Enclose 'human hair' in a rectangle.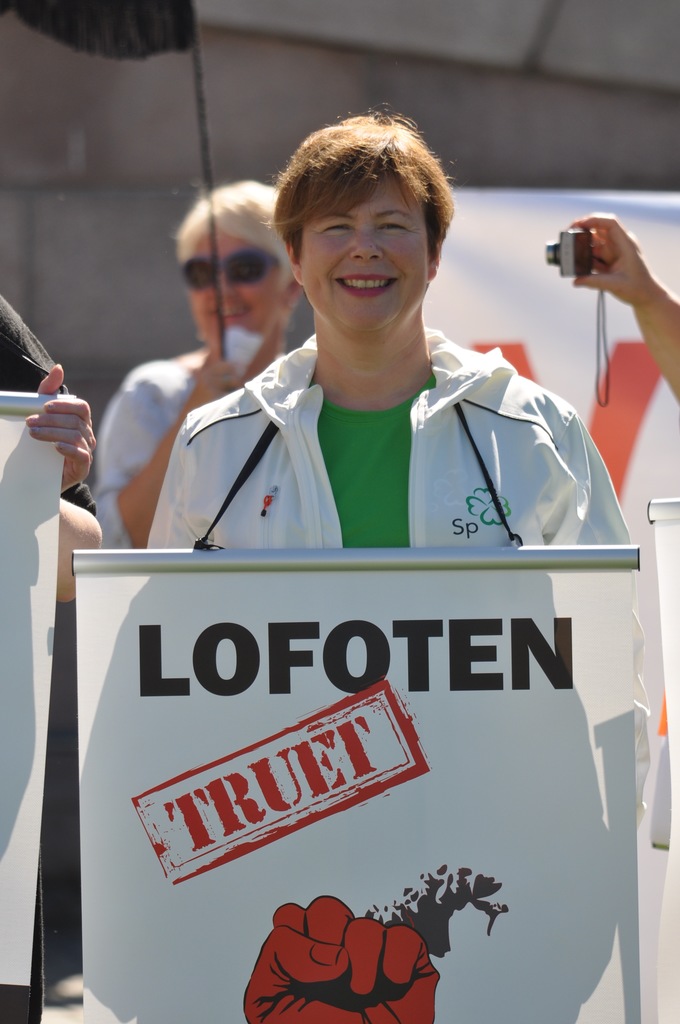
box(180, 180, 299, 295).
